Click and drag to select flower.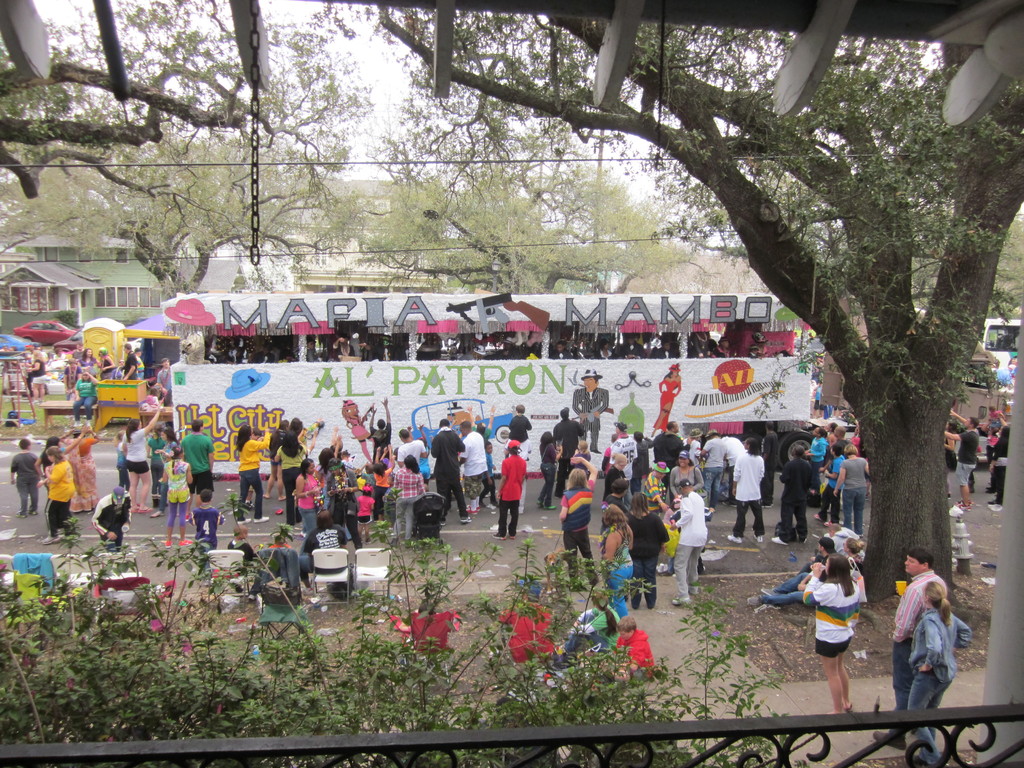
Selection: bbox(150, 618, 157, 629).
